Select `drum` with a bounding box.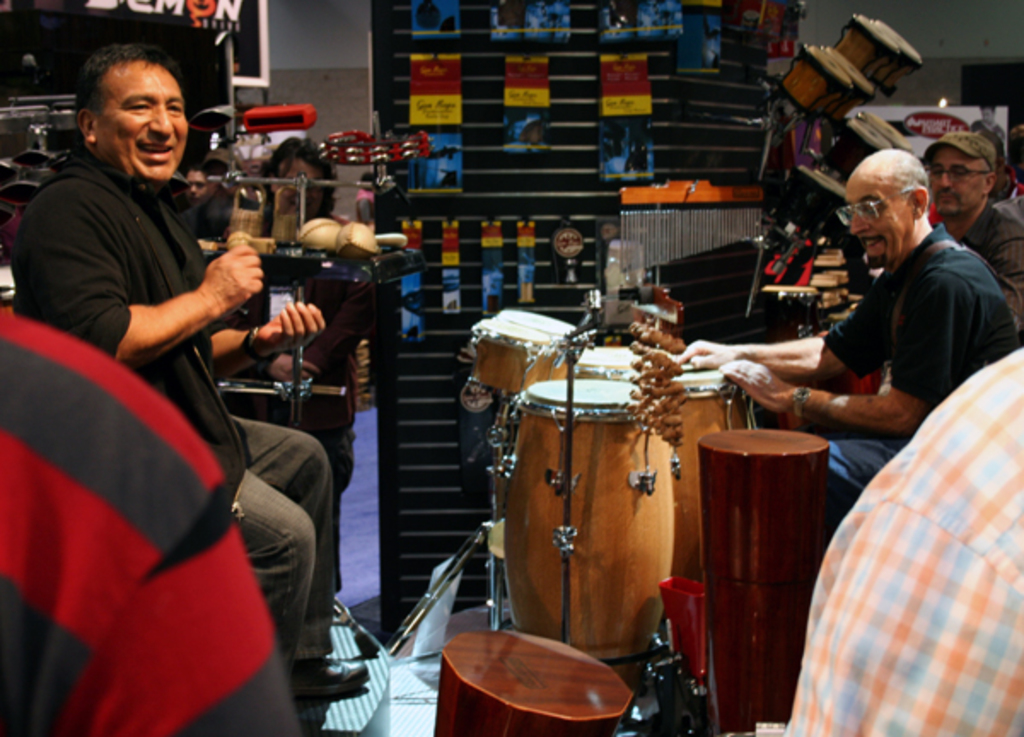
box=[838, 15, 903, 78].
